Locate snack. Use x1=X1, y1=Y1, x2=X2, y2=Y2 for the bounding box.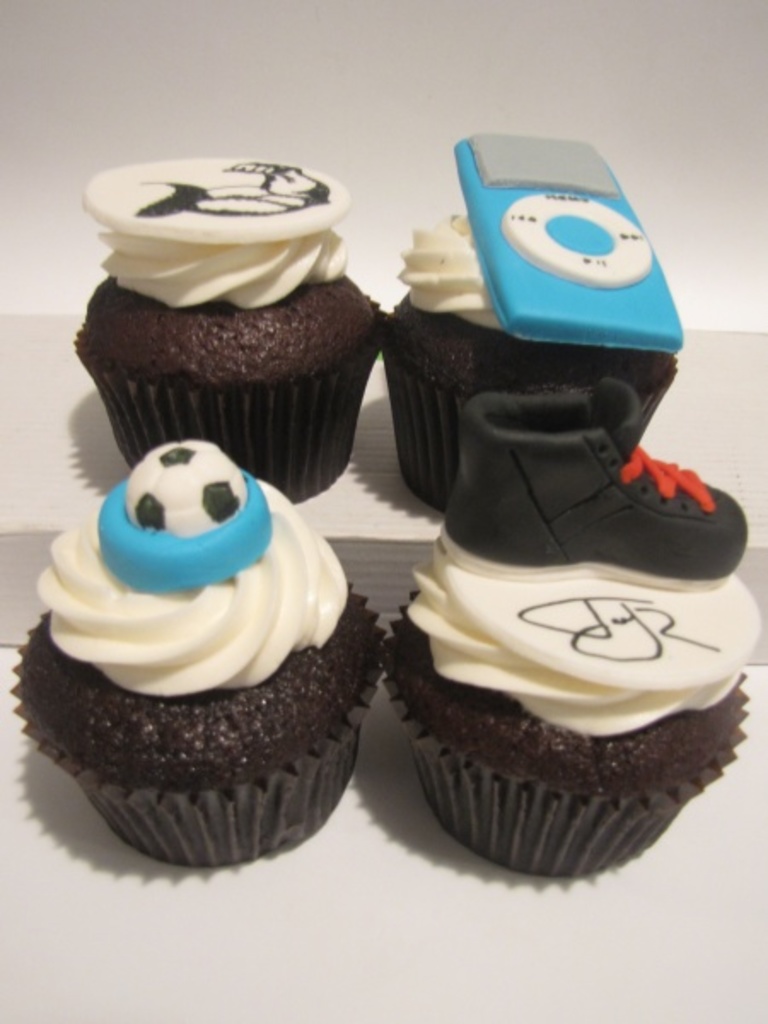
x1=377, y1=137, x2=683, y2=512.
